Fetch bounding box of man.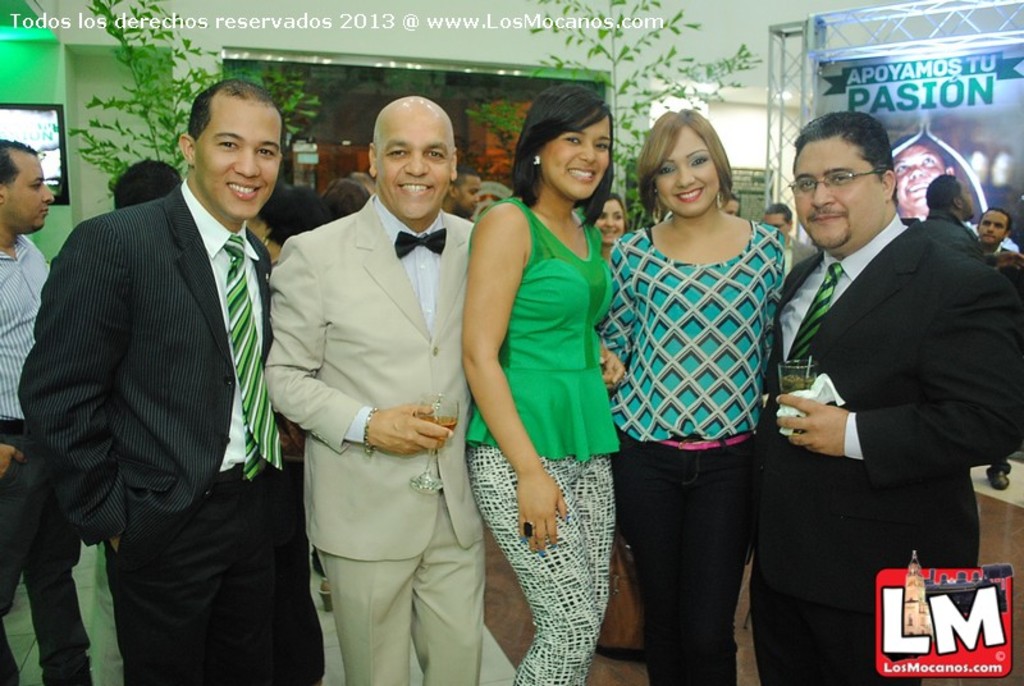
Bbox: detection(980, 209, 1023, 493).
